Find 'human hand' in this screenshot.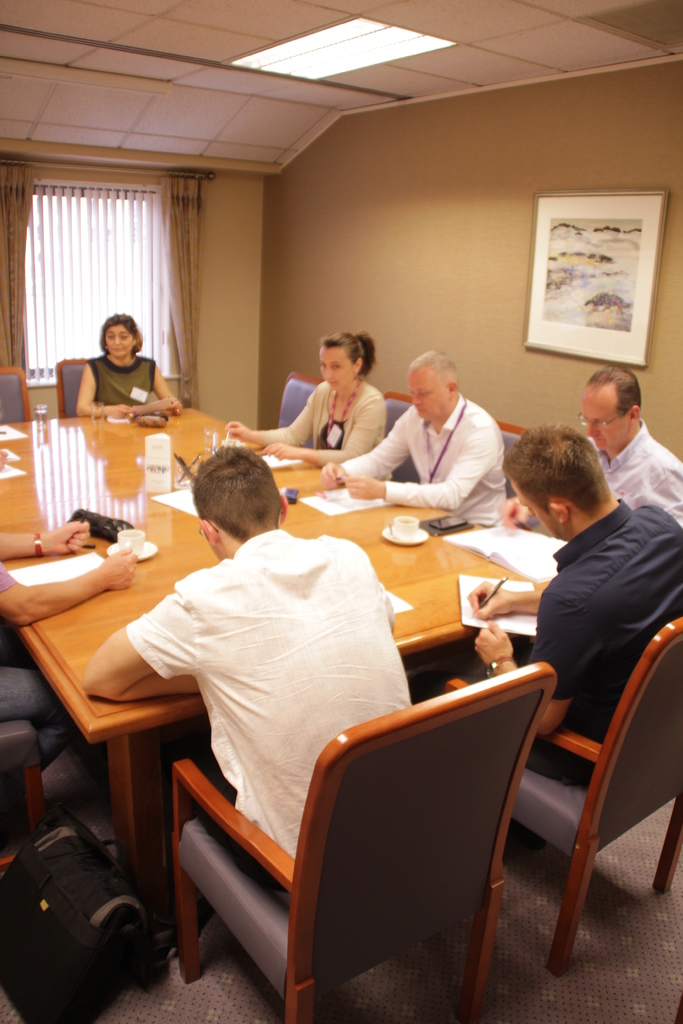
The bounding box for 'human hand' is bbox(103, 404, 129, 420).
